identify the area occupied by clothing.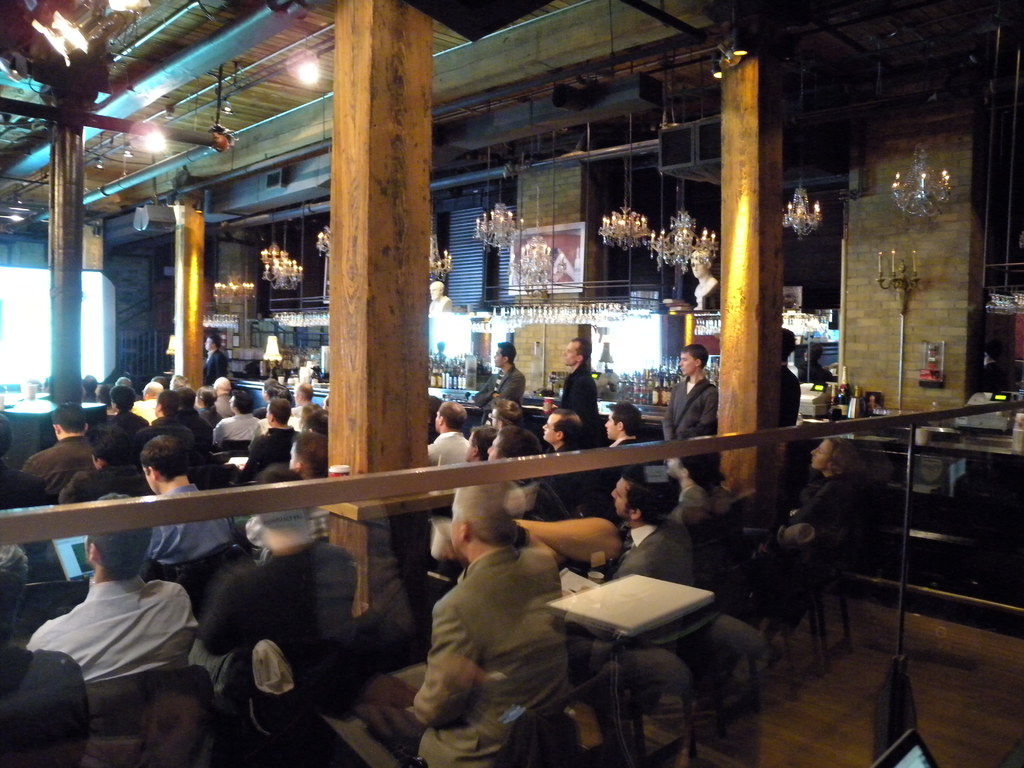
Area: rect(24, 553, 203, 736).
